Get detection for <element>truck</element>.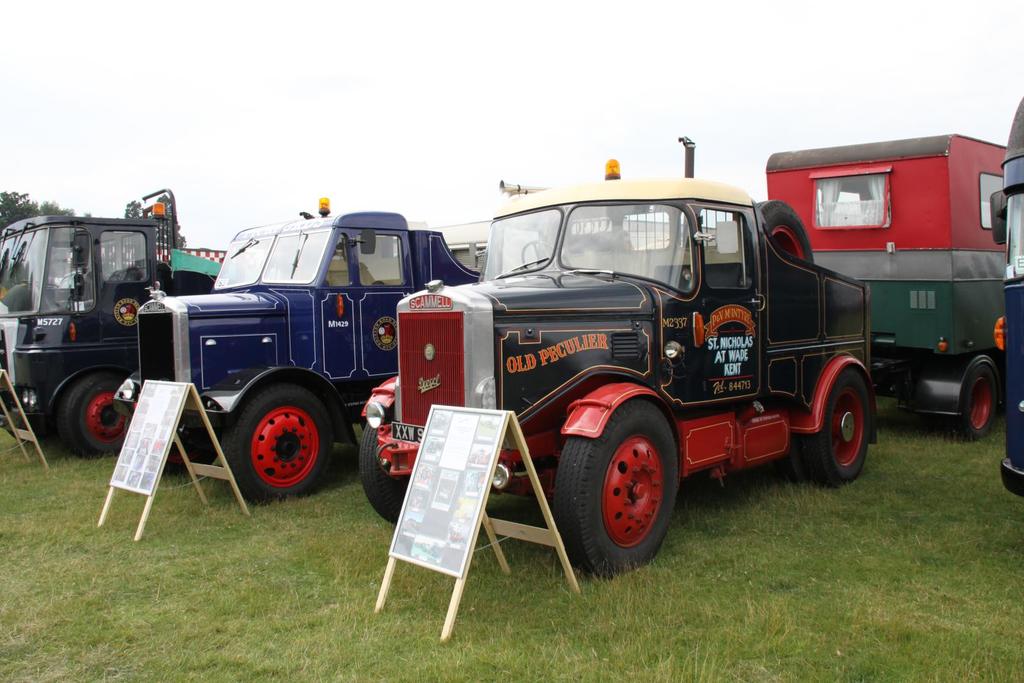
Detection: l=340, t=172, r=874, b=583.
